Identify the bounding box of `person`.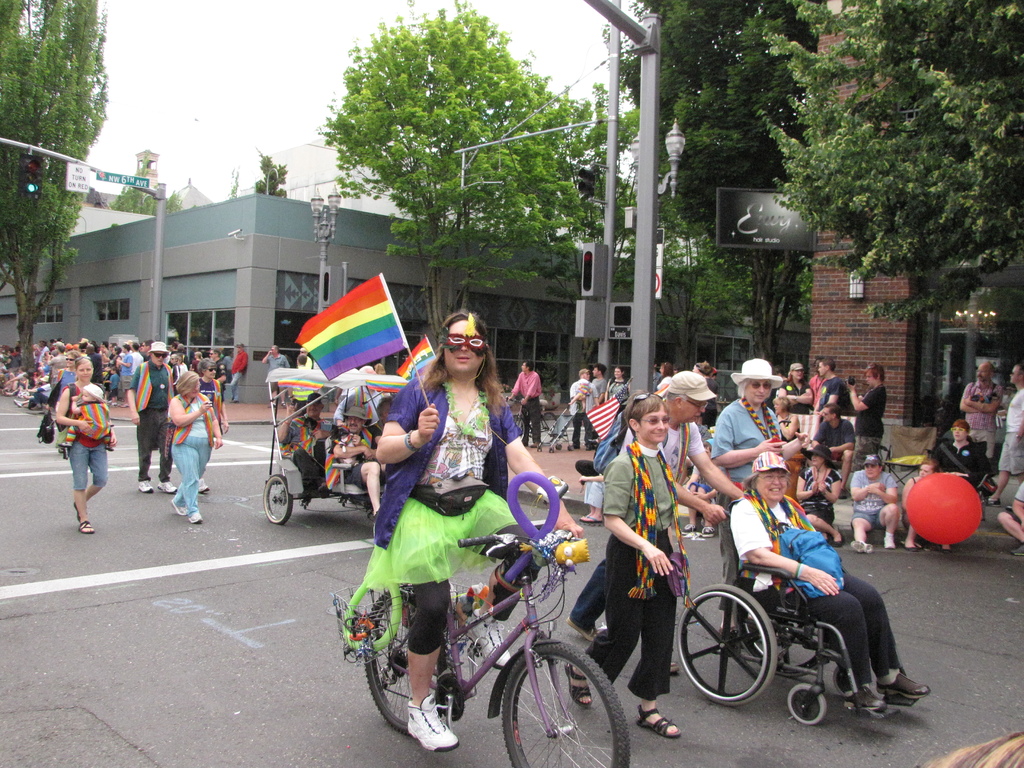
Rect(715, 367, 778, 566).
